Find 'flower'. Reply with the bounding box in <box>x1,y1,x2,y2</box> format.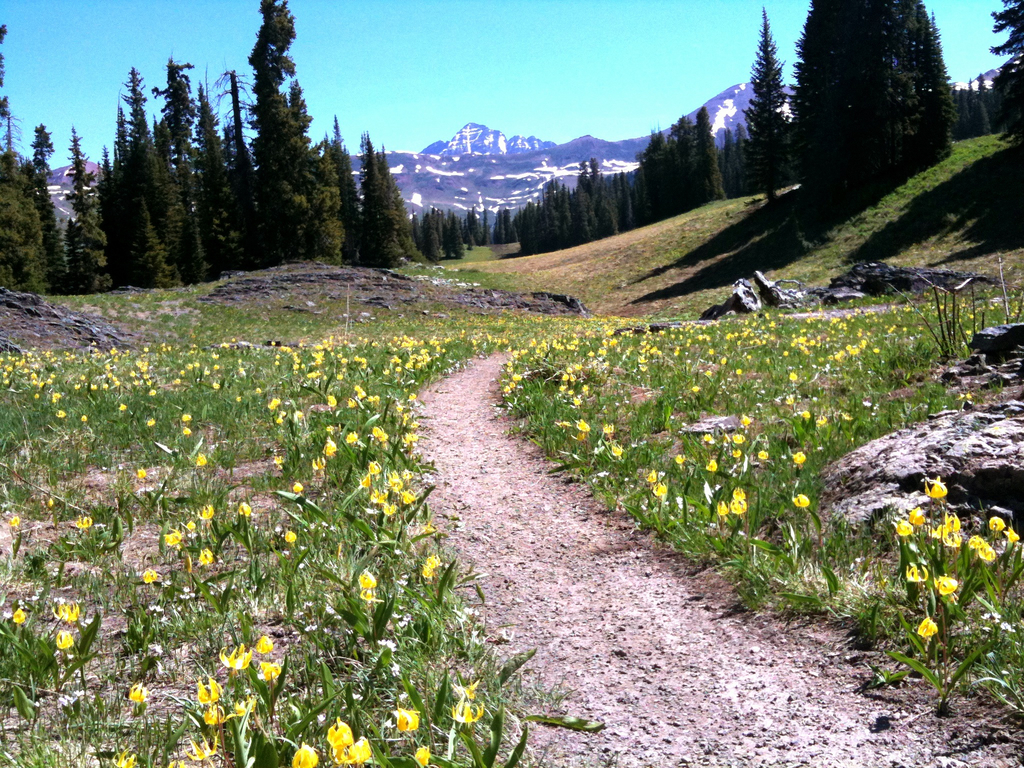
<box>179,412,193,422</box>.
